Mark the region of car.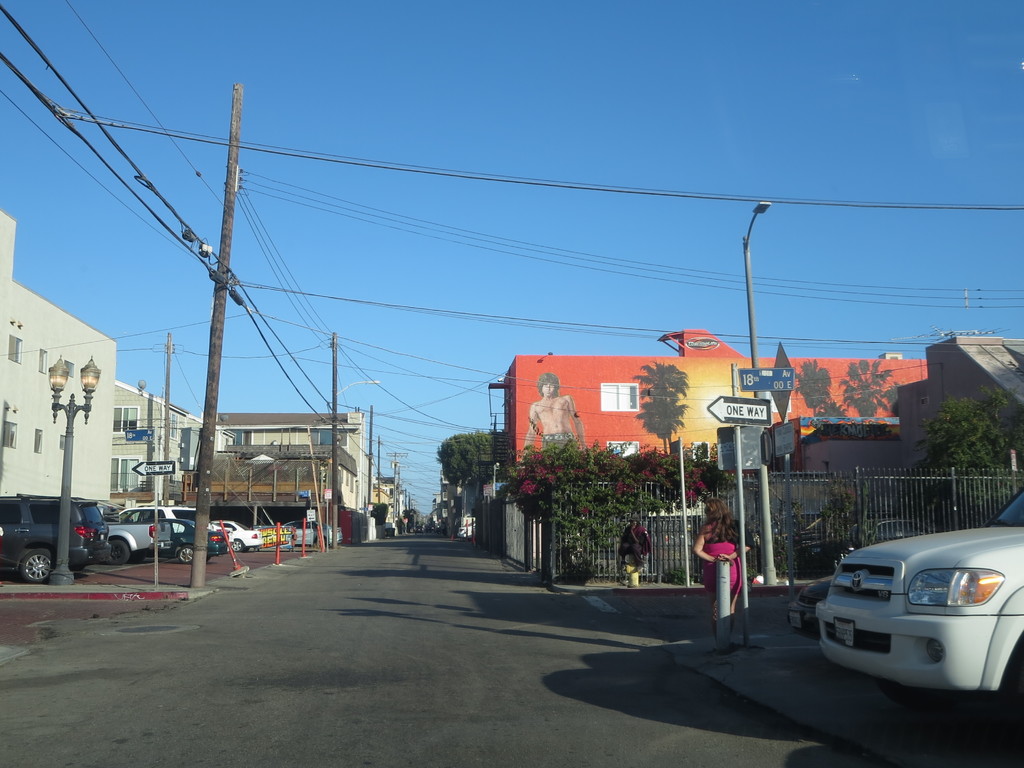
Region: (813,481,1023,715).
